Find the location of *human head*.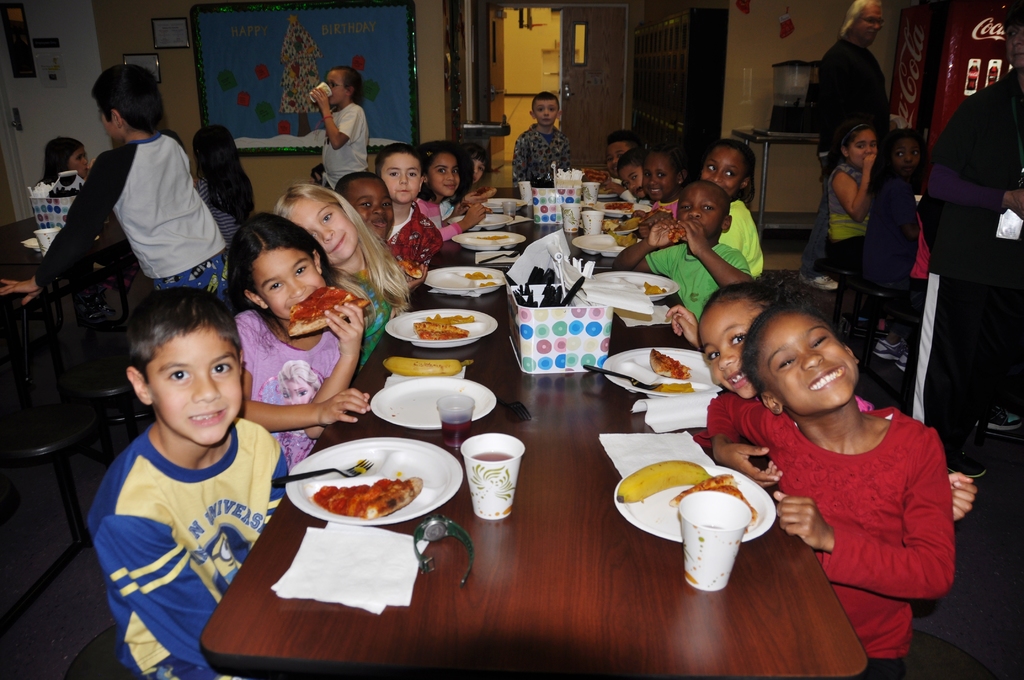
Location: <region>607, 130, 639, 172</region>.
